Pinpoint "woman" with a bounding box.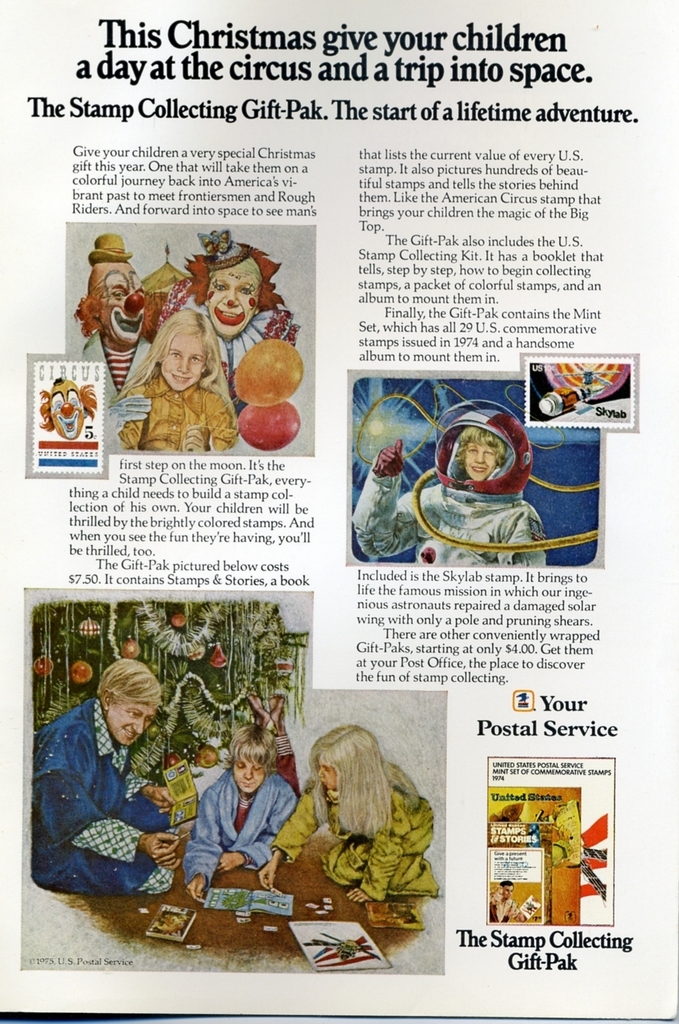
353, 396, 548, 566.
